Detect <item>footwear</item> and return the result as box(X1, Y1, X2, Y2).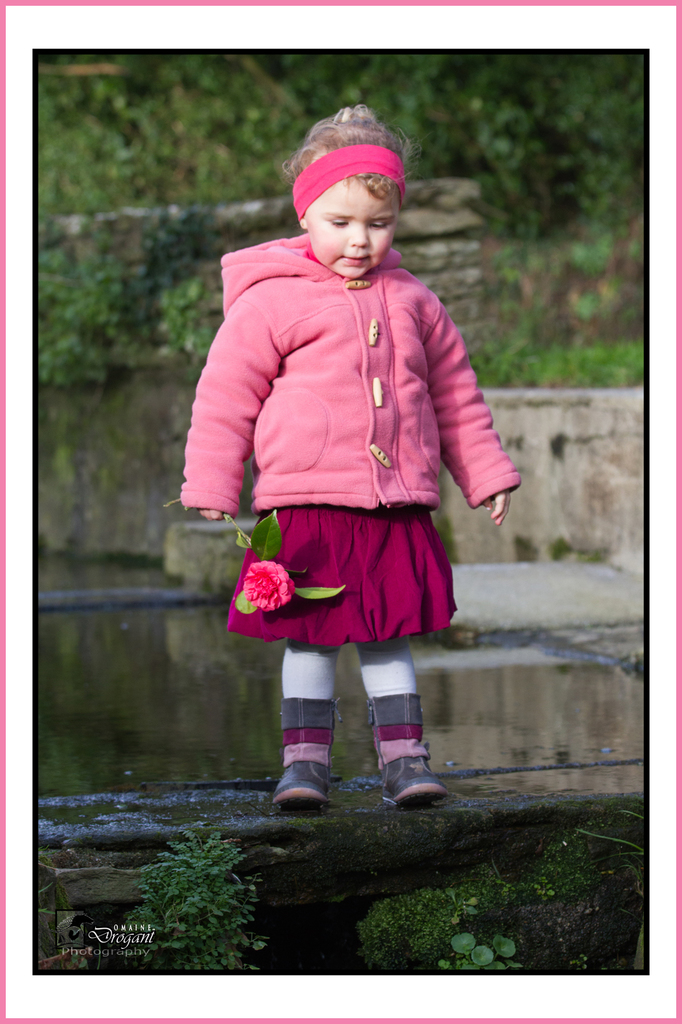
box(372, 683, 438, 805).
